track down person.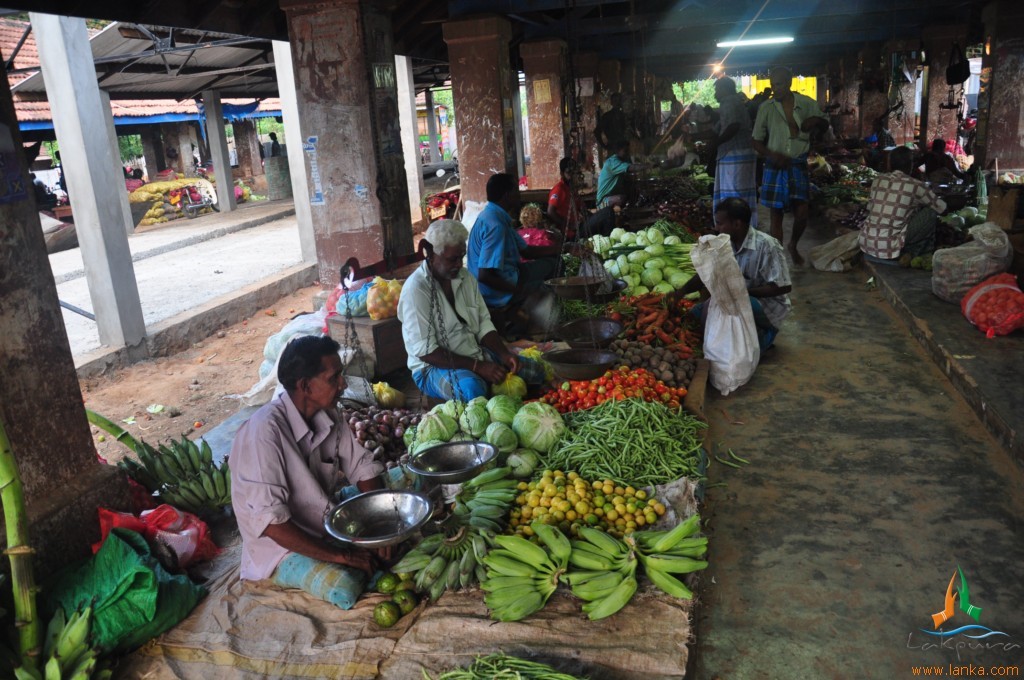
Tracked to <bbox>715, 79, 744, 232</bbox>.
